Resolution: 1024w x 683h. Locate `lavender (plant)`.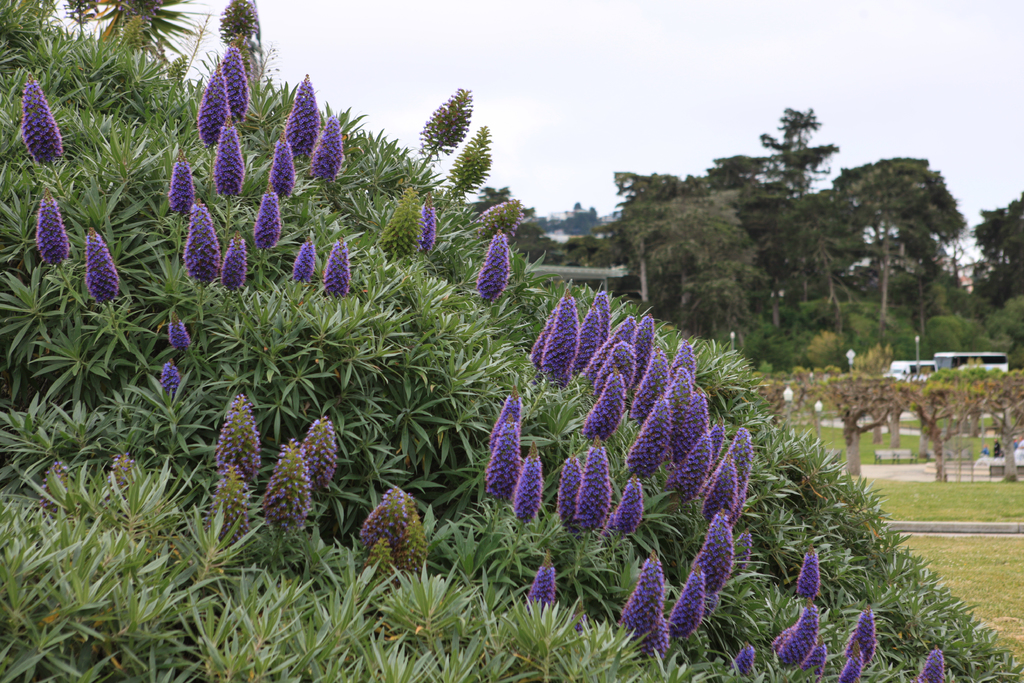
left=839, top=598, right=886, bottom=658.
